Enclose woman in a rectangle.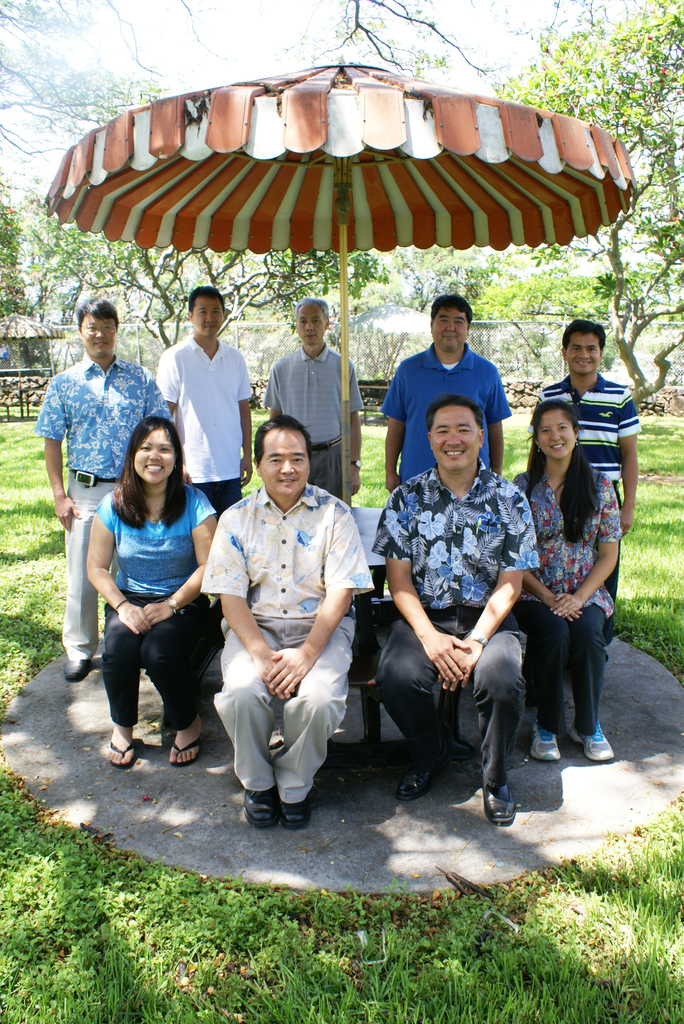
<box>497,379,626,812</box>.
